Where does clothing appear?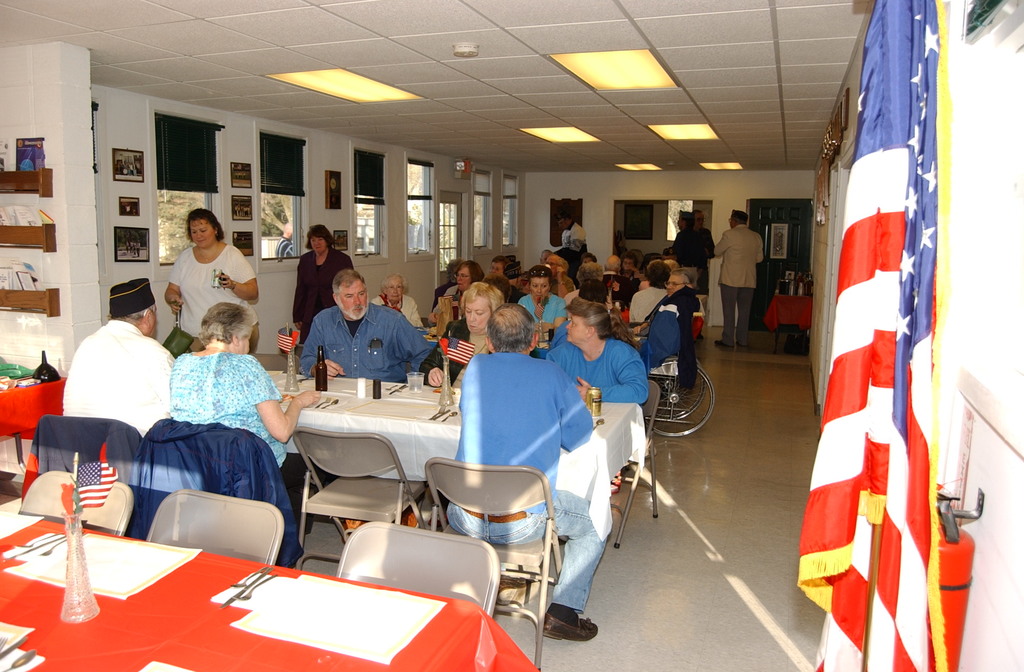
Appears at <bbox>719, 213, 762, 348</bbox>.
